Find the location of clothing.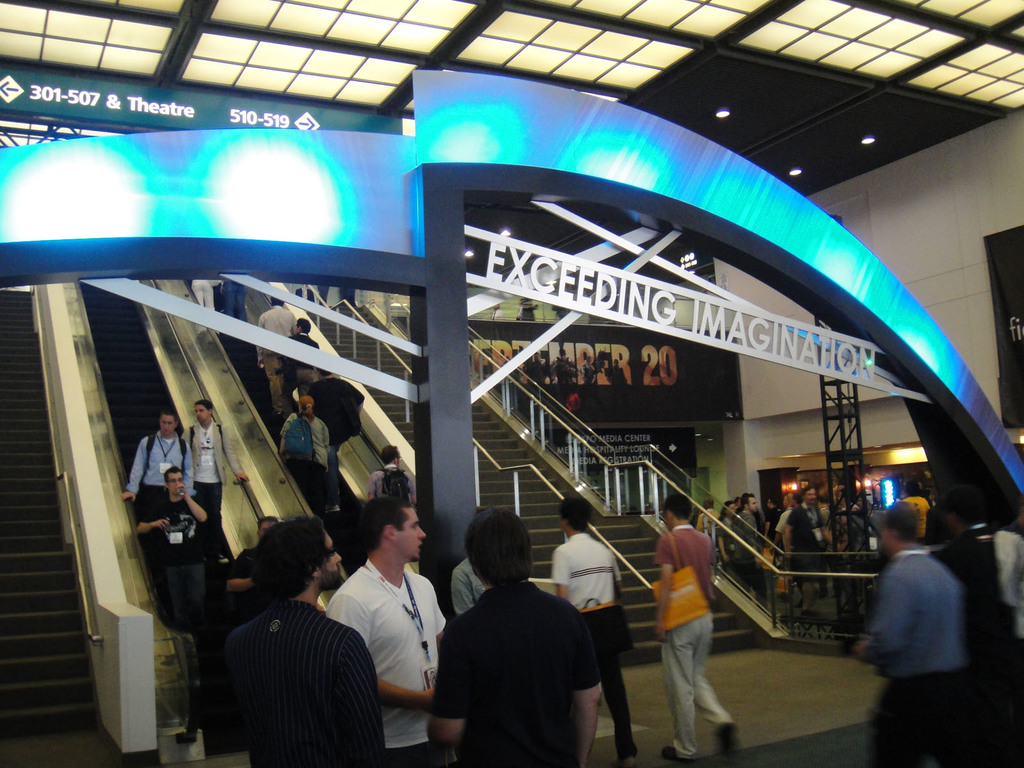
Location: box(545, 536, 628, 753).
